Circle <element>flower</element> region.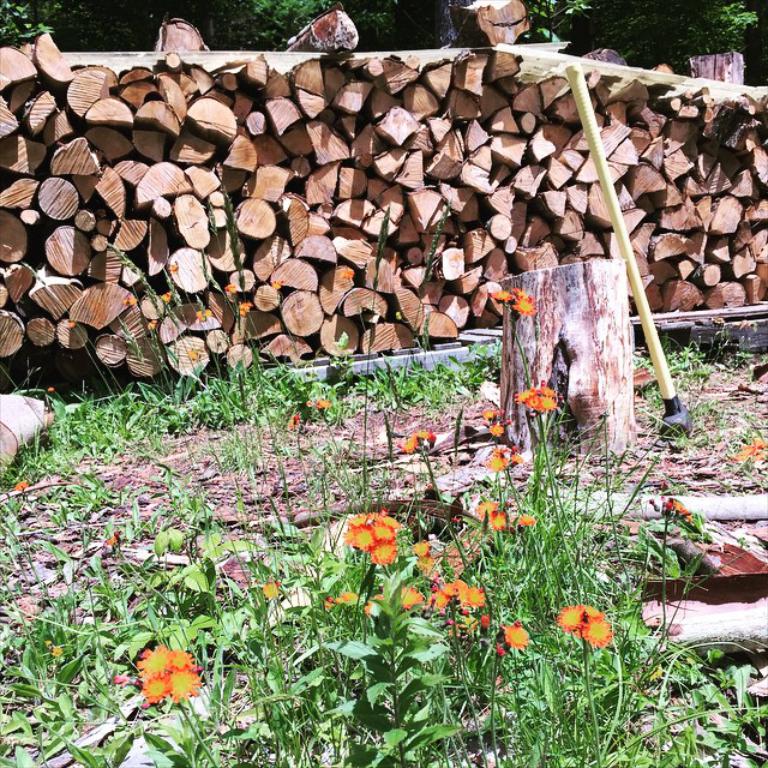
Region: bbox=(415, 427, 432, 443).
